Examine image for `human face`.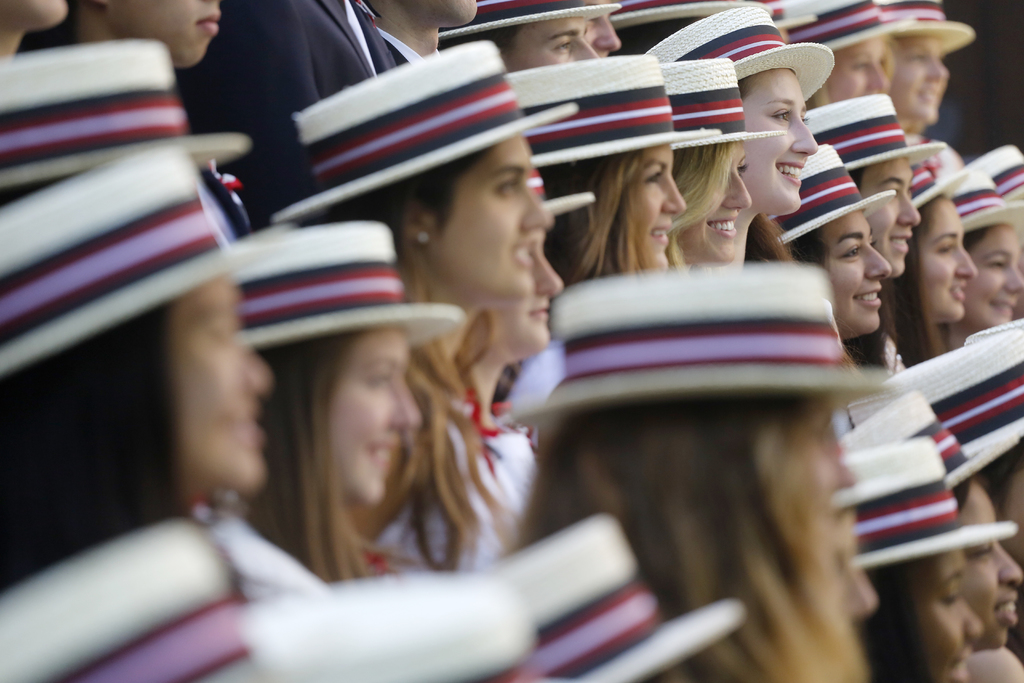
Examination result: select_region(909, 547, 987, 682).
